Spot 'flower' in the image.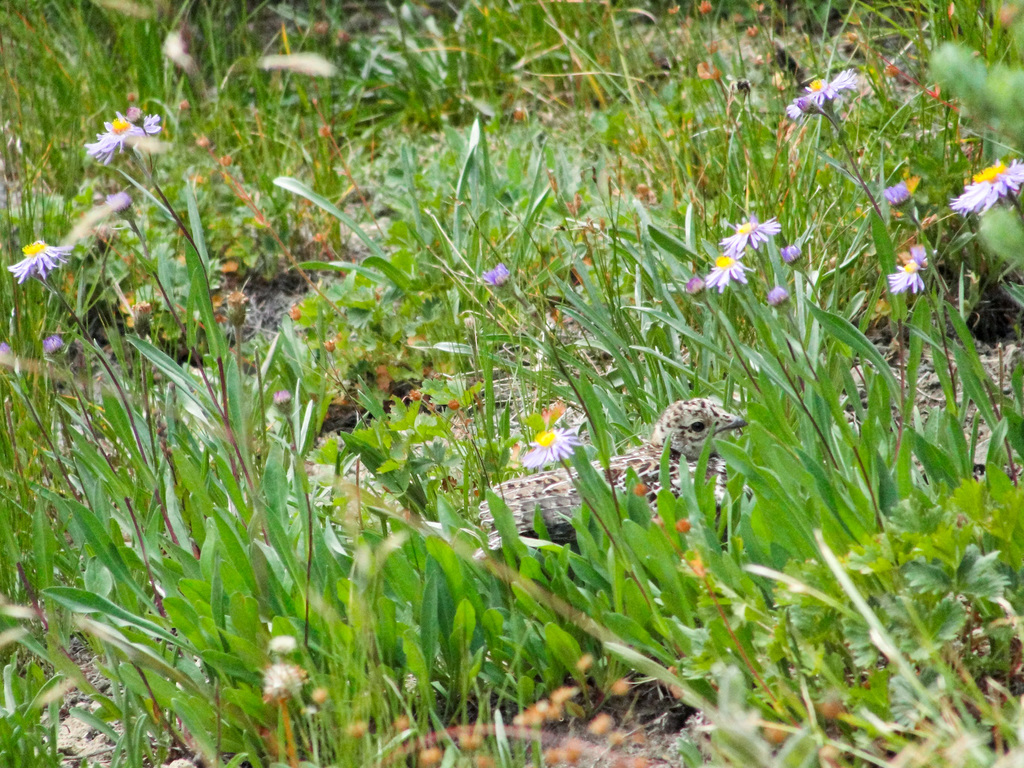
'flower' found at 887:244:944:294.
